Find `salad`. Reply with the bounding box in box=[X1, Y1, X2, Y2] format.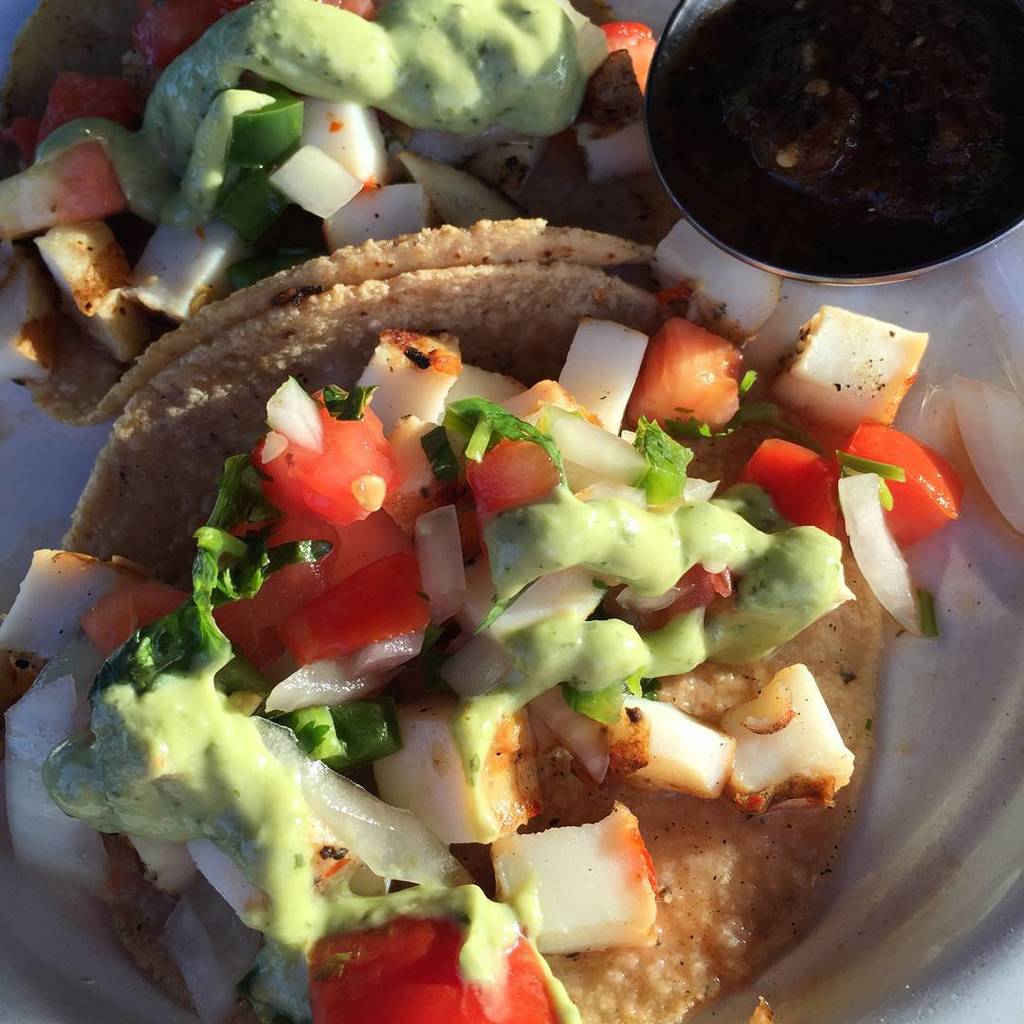
box=[0, 0, 644, 368].
